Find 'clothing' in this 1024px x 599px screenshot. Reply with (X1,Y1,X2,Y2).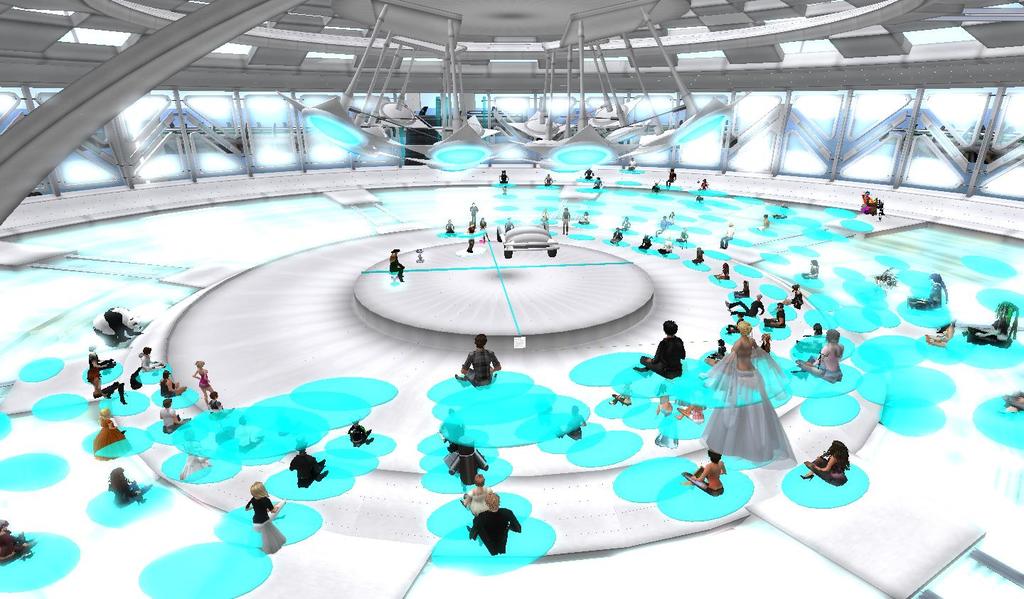
(619,393,628,402).
